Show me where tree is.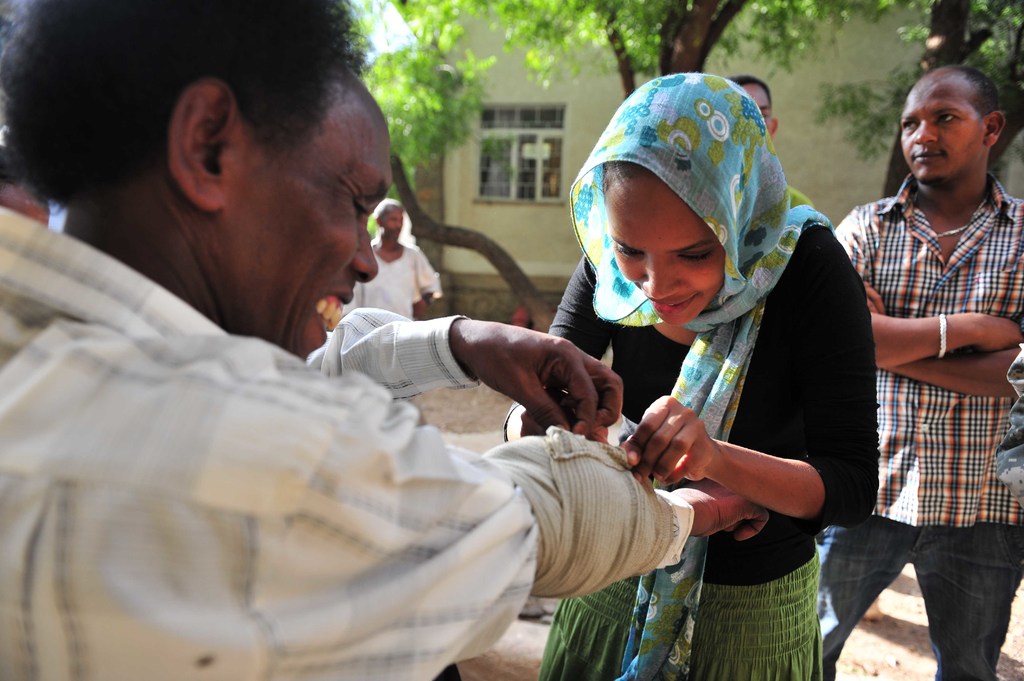
tree is at x1=355, y1=33, x2=557, y2=338.
